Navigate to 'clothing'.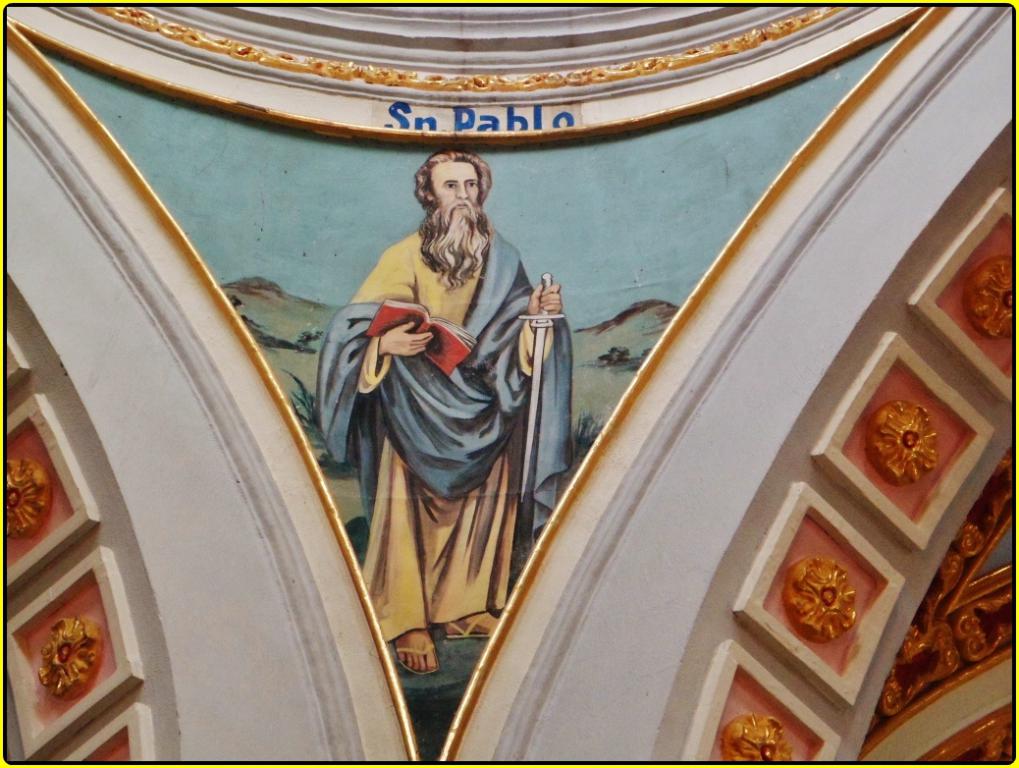
Navigation target: (316,220,578,639).
